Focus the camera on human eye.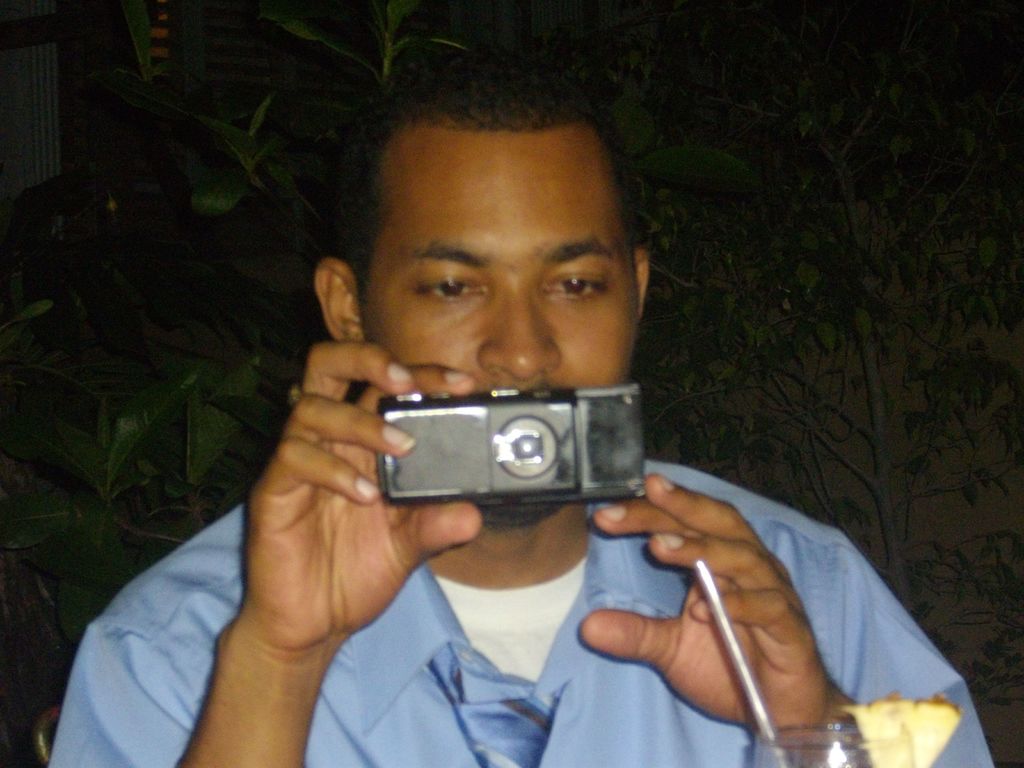
Focus region: region(540, 269, 605, 305).
